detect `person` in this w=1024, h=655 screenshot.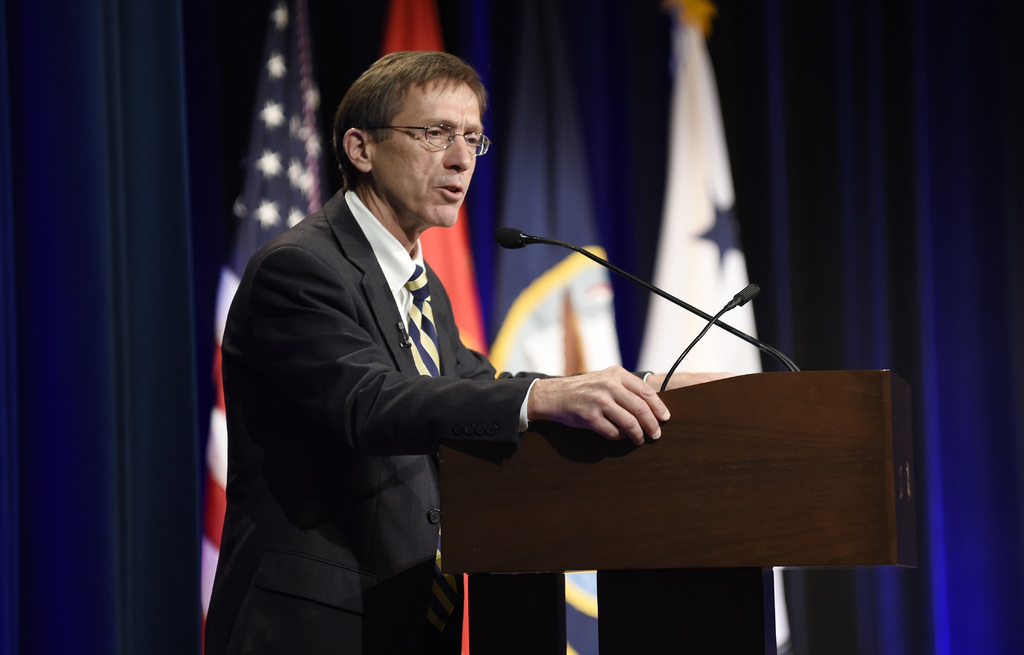
Detection: select_region(239, 48, 746, 654).
